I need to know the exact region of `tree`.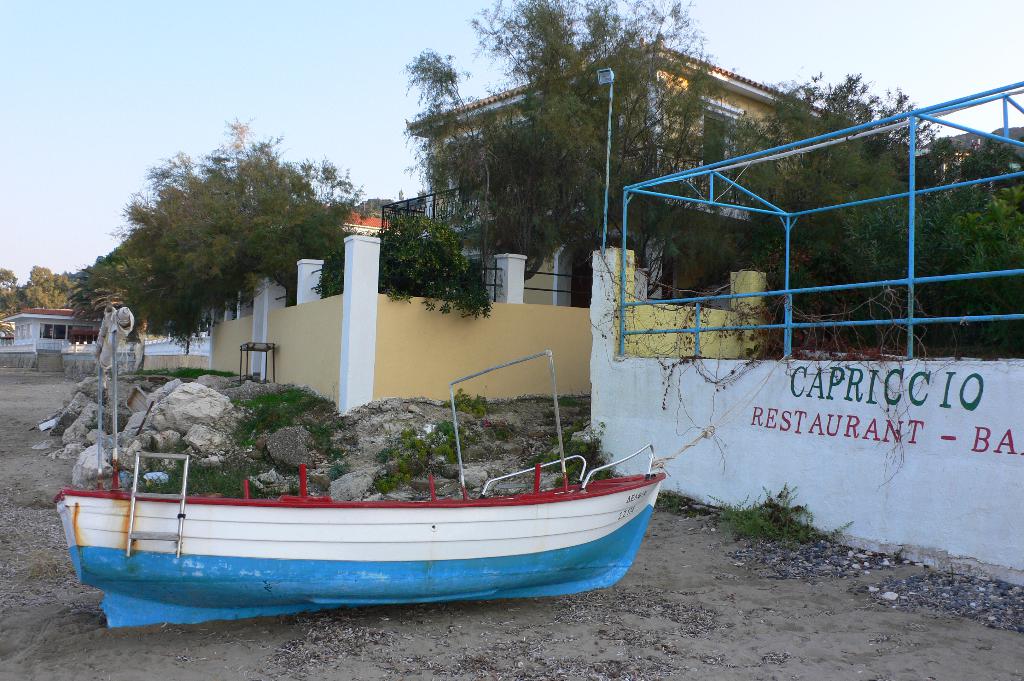
Region: detection(81, 121, 337, 372).
